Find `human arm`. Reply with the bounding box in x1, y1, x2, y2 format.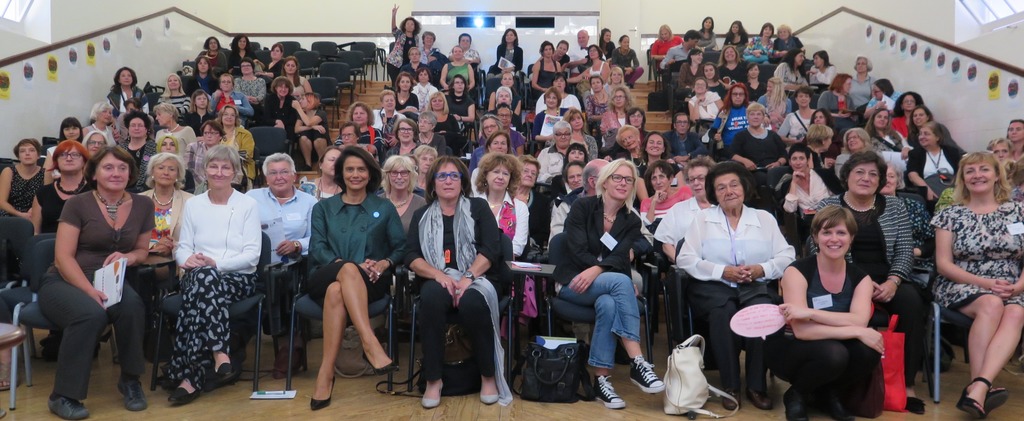
249, 80, 265, 104.
